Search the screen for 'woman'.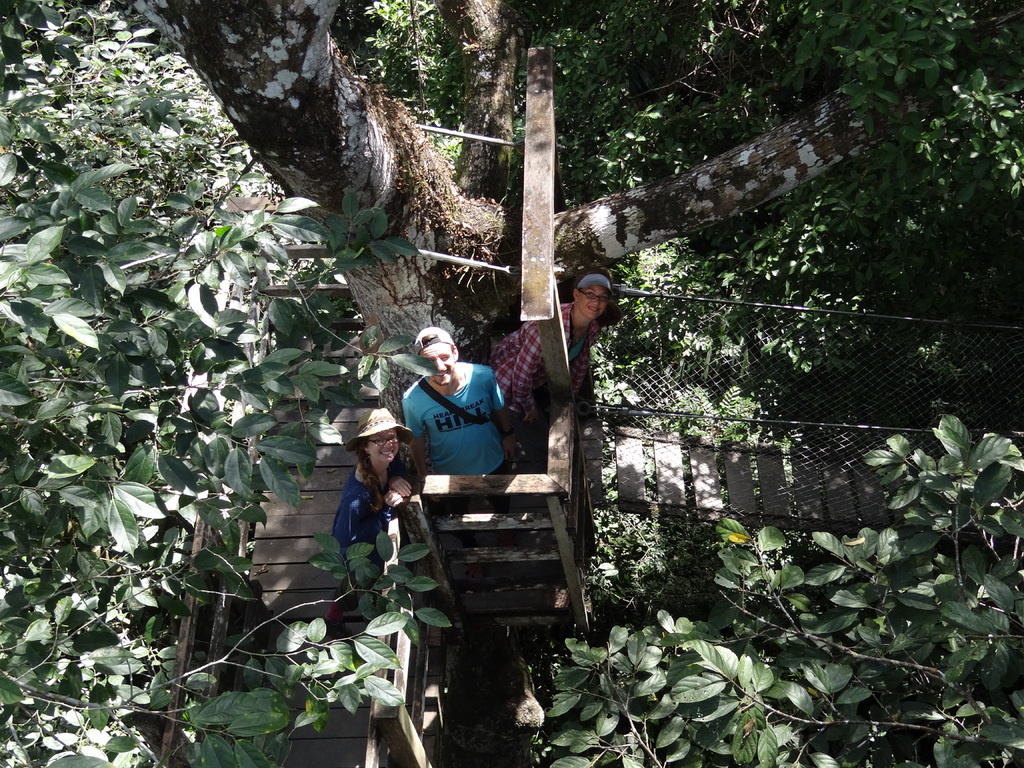
Found at <box>327,398,433,619</box>.
